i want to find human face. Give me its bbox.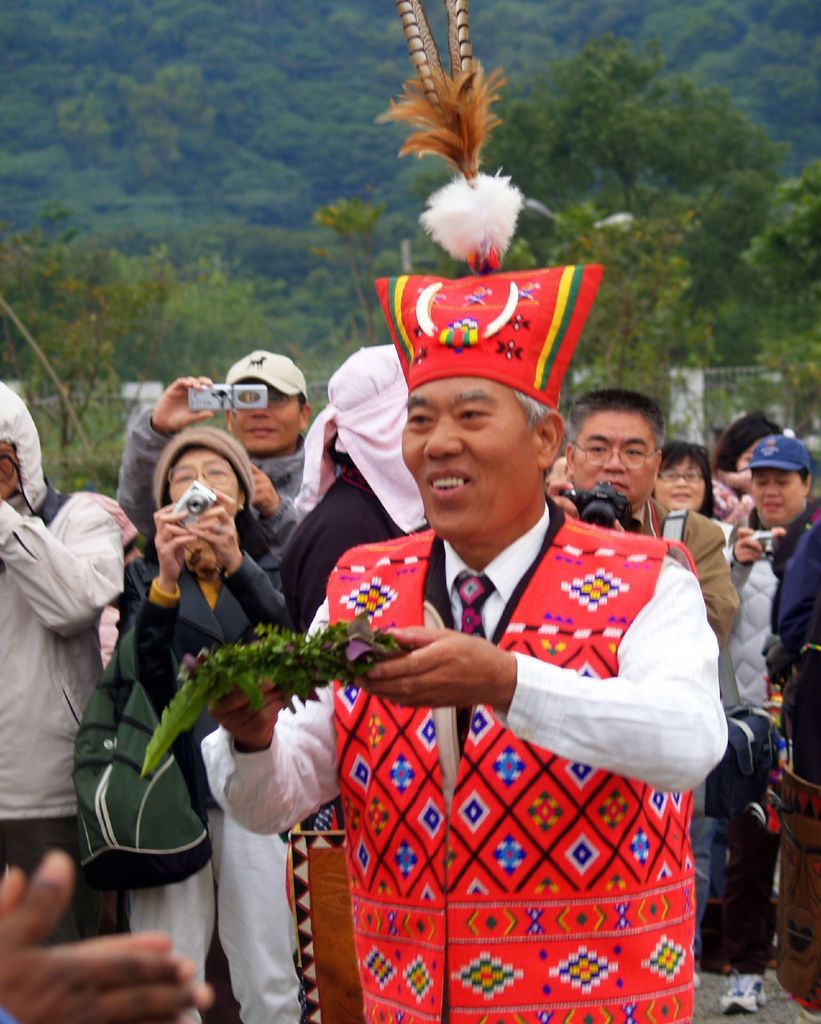
crop(169, 435, 246, 526).
